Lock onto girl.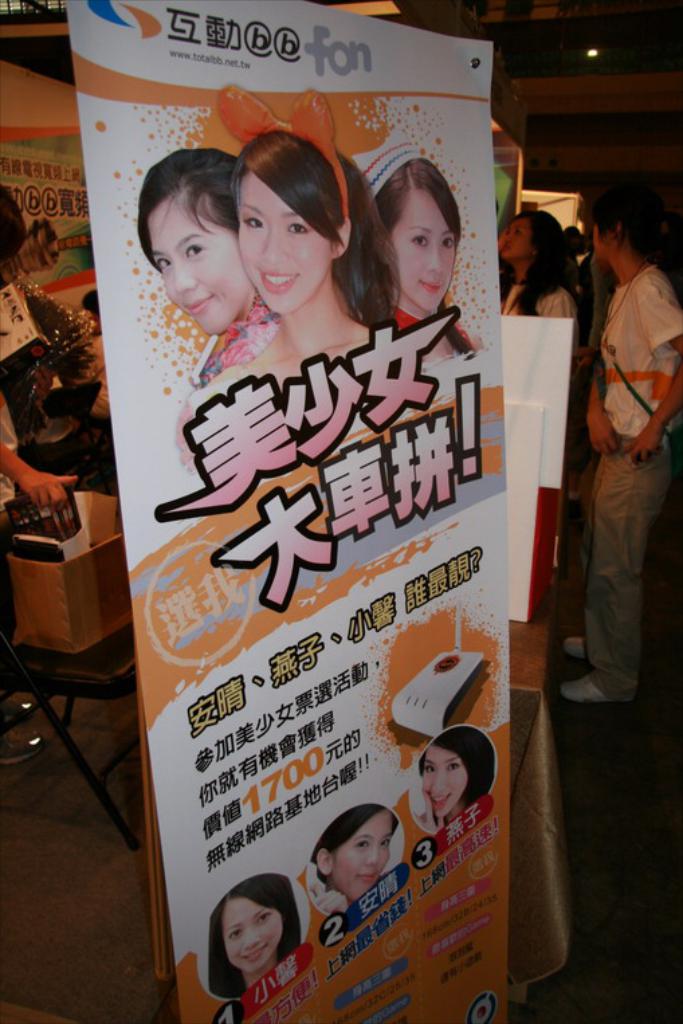
Locked: 205 875 303 1004.
